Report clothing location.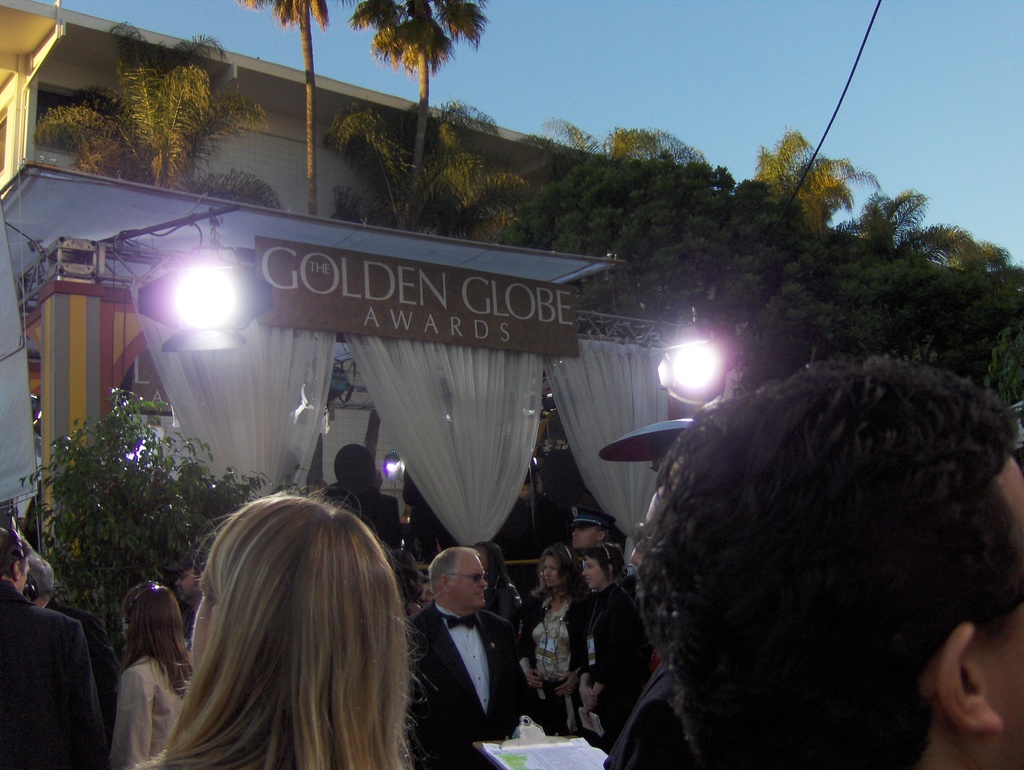
Report: rect(516, 581, 556, 725).
